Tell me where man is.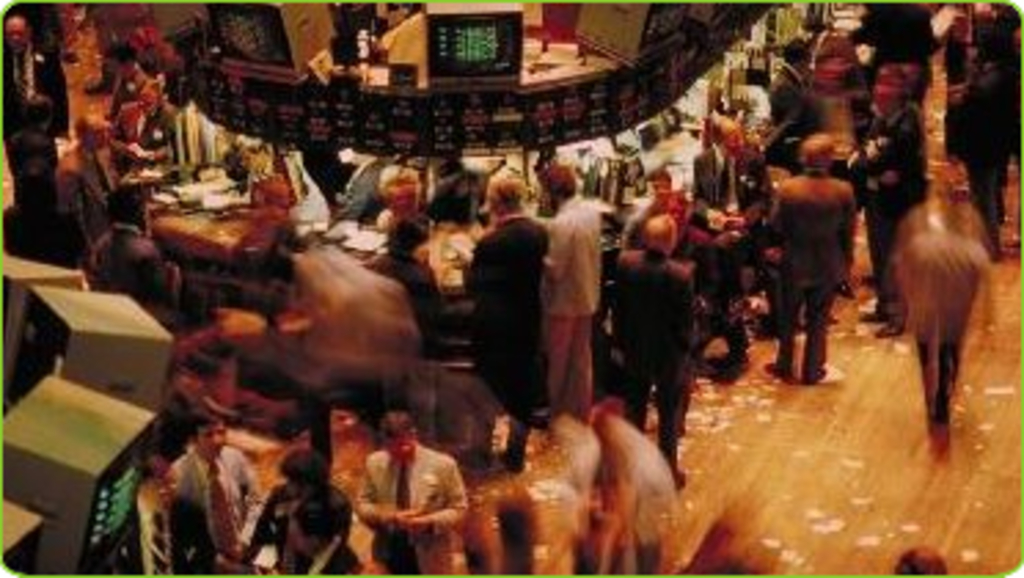
man is at pyautogui.locateOnScreen(952, 39, 1010, 242).
